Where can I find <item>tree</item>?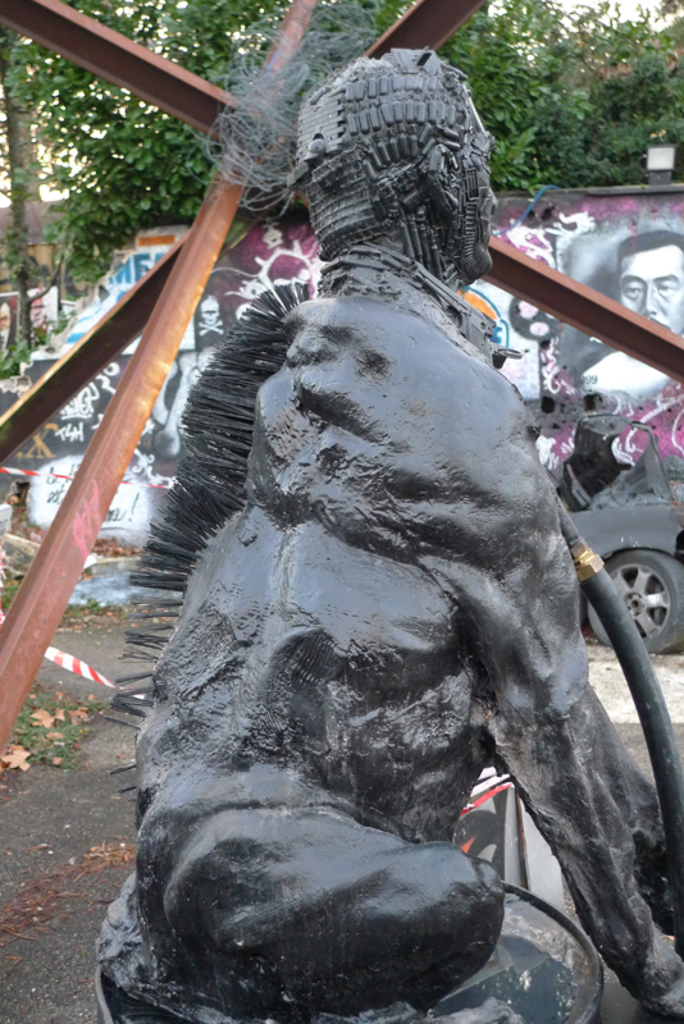
You can find it at <box>0,0,683,308</box>.
